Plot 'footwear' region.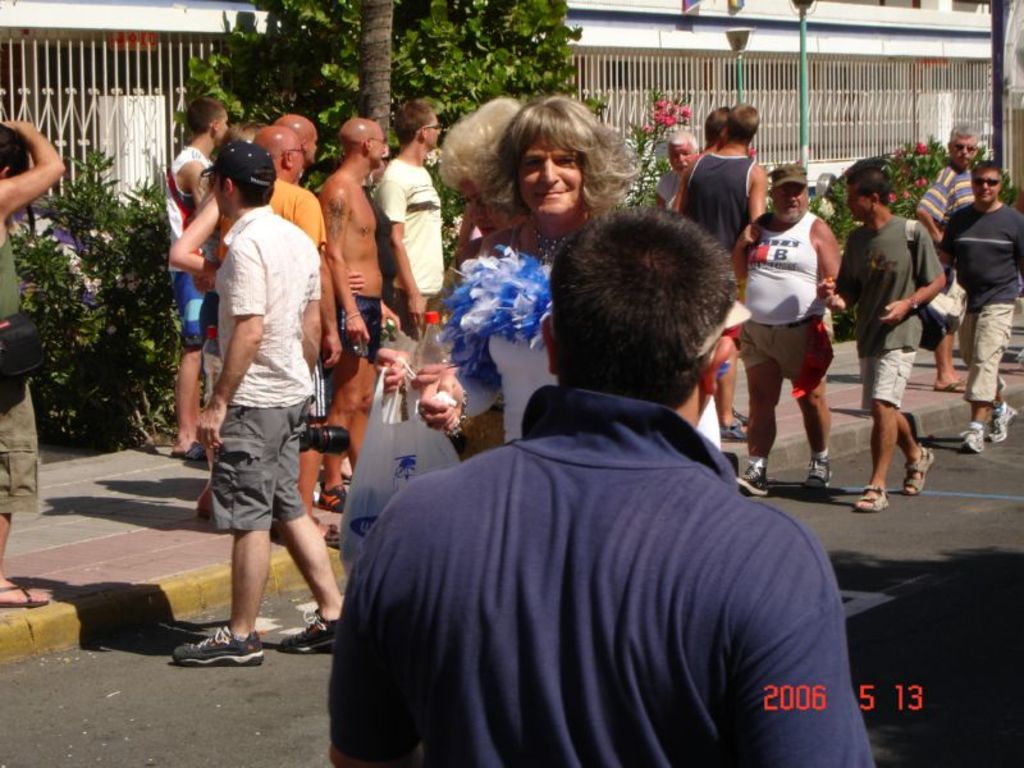
Plotted at [732,458,771,494].
